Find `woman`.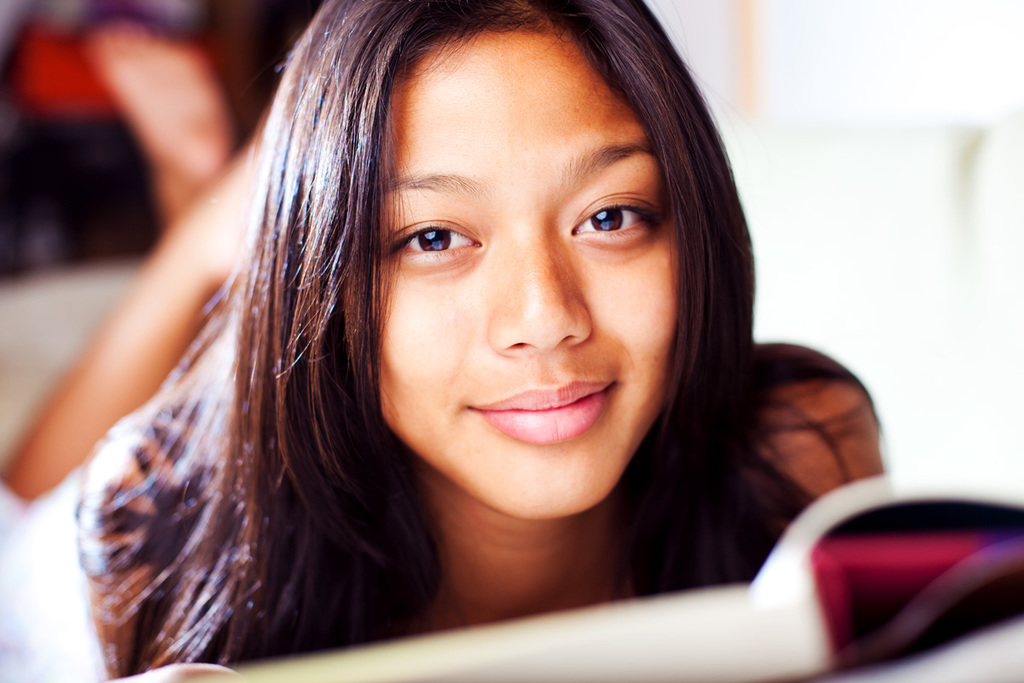
[left=60, top=0, right=956, bottom=645].
